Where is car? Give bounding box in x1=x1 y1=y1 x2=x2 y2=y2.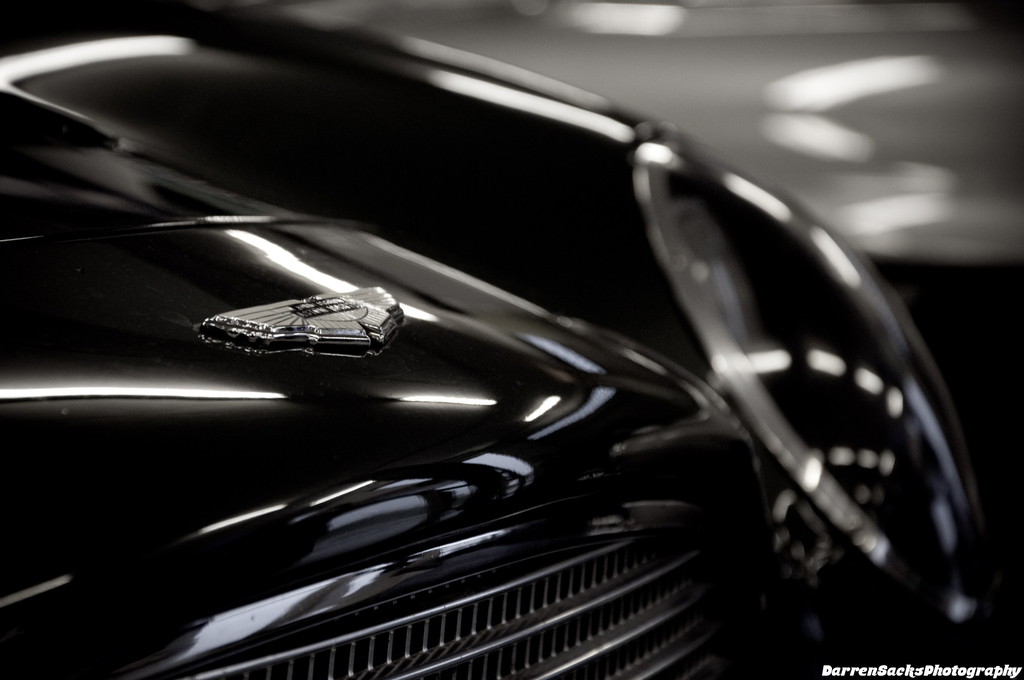
x1=0 y1=0 x2=995 y2=679.
